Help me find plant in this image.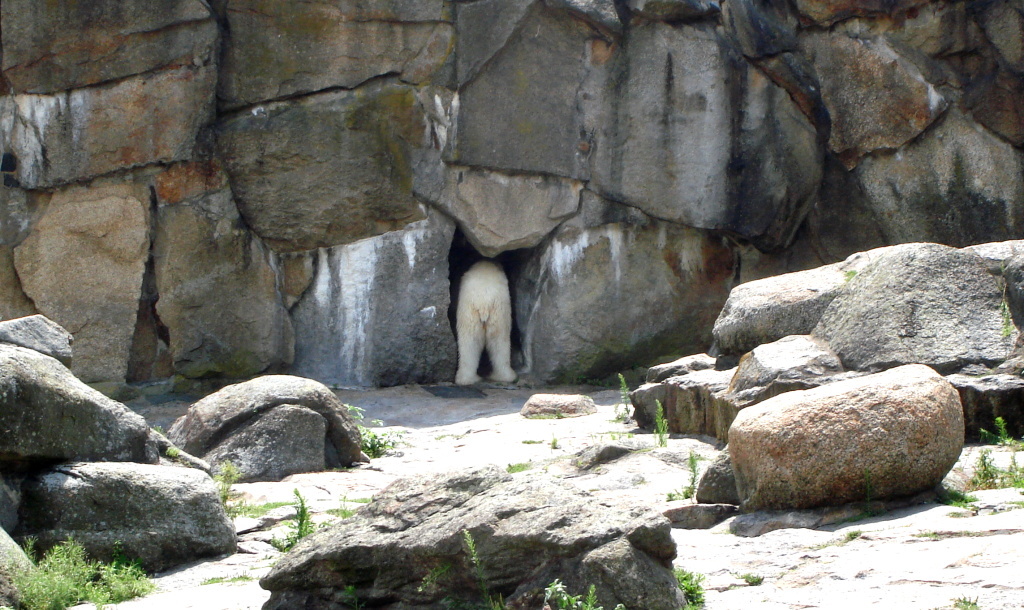
Found it: {"left": 531, "top": 568, "right": 610, "bottom": 609}.
